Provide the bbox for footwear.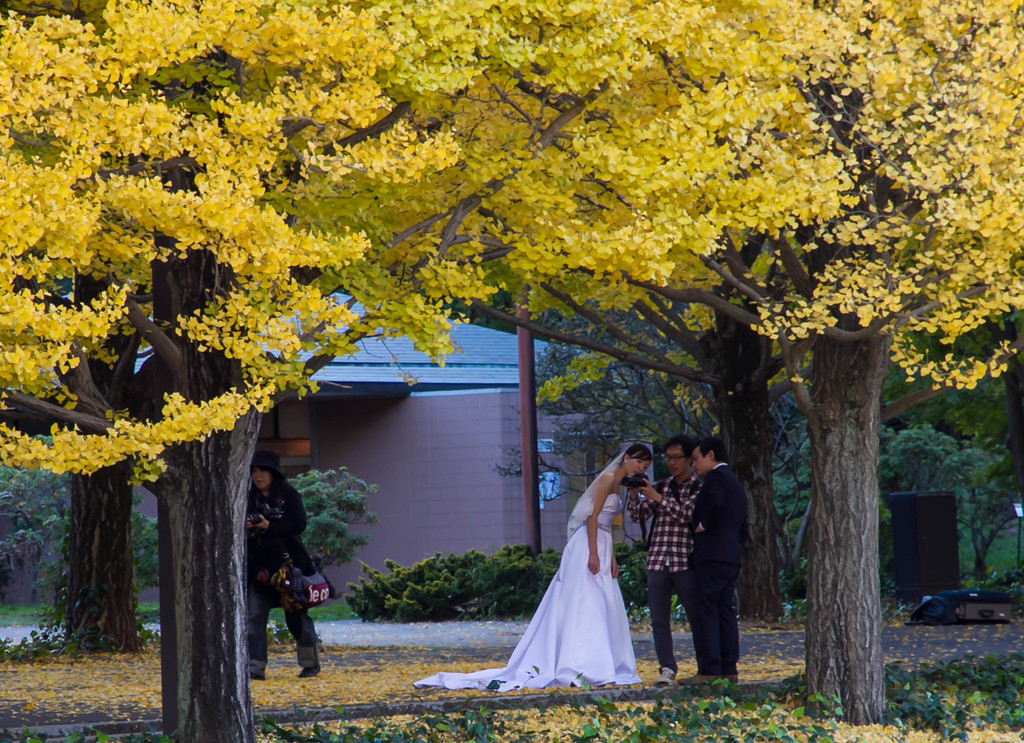
detection(720, 671, 741, 685).
